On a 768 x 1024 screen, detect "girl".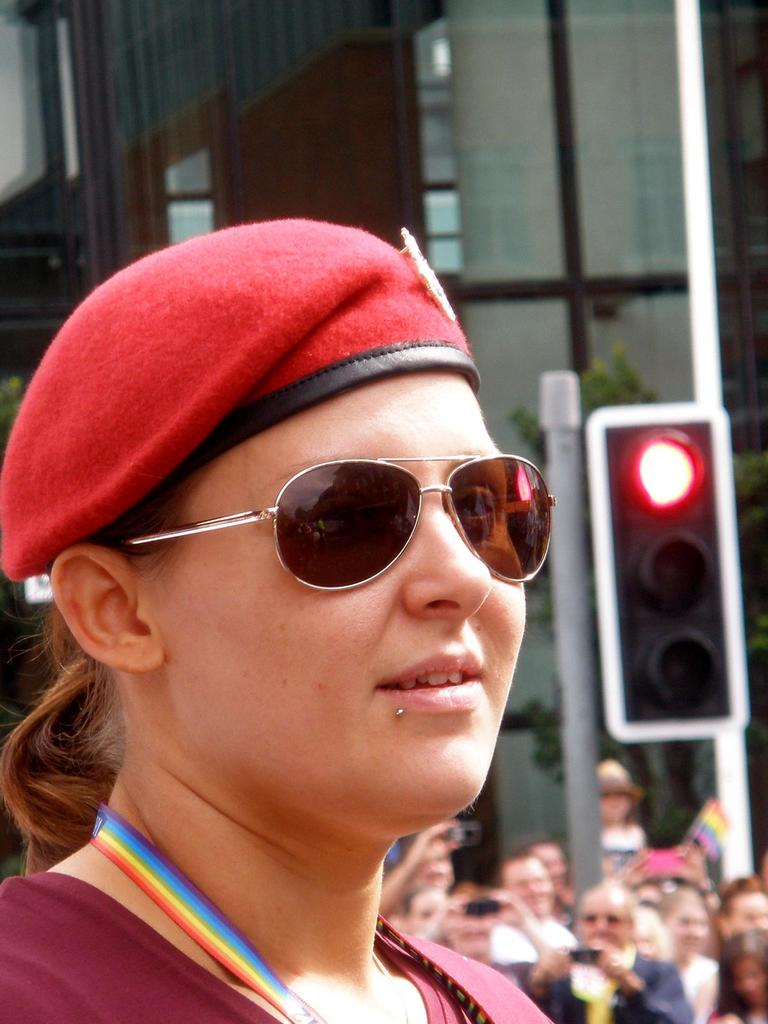
bbox(714, 931, 767, 1023).
